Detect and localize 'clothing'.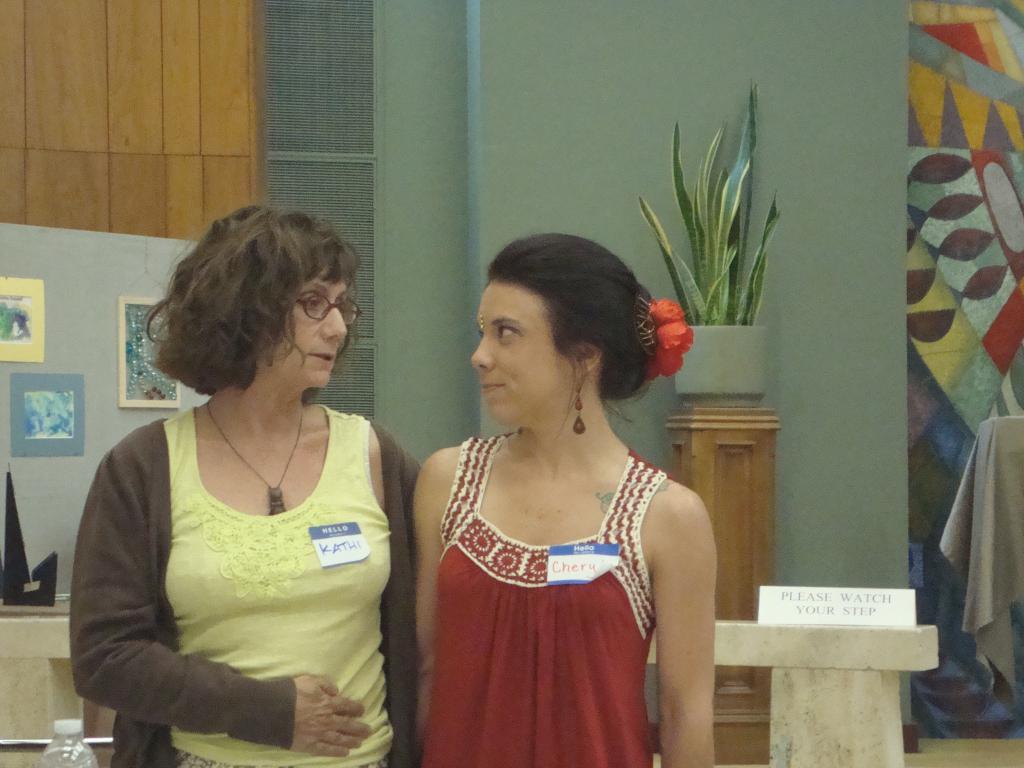
Localized at [410, 406, 701, 735].
